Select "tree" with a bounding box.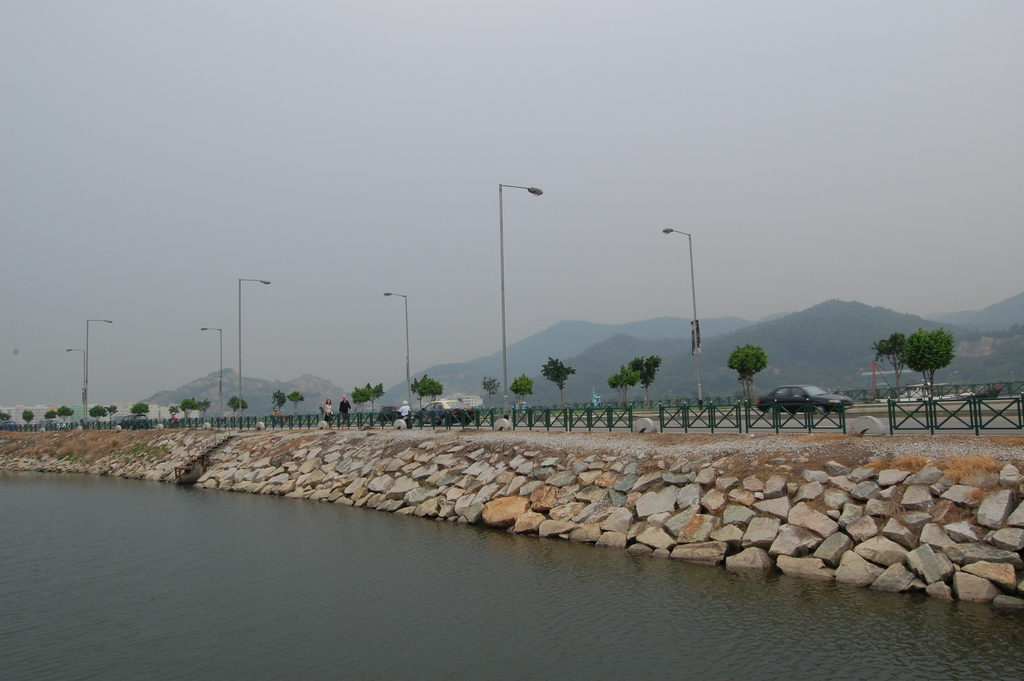
<box>200,398,216,426</box>.
